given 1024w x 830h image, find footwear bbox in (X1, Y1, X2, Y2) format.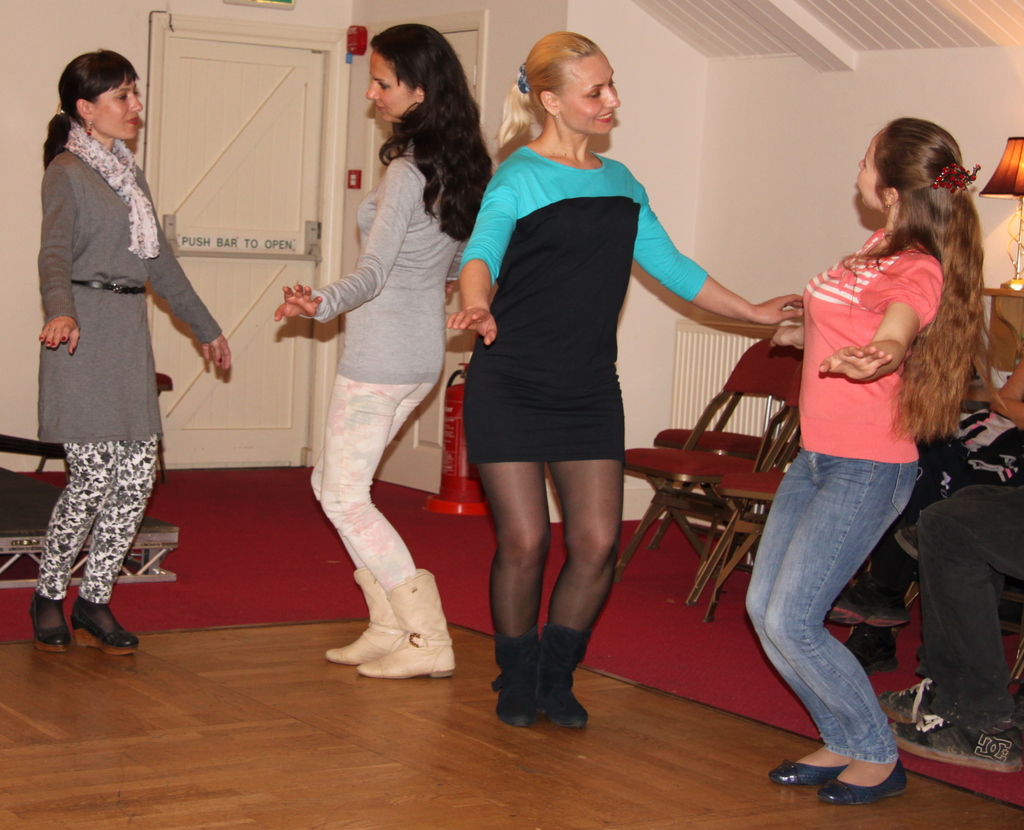
(769, 757, 847, 785).
